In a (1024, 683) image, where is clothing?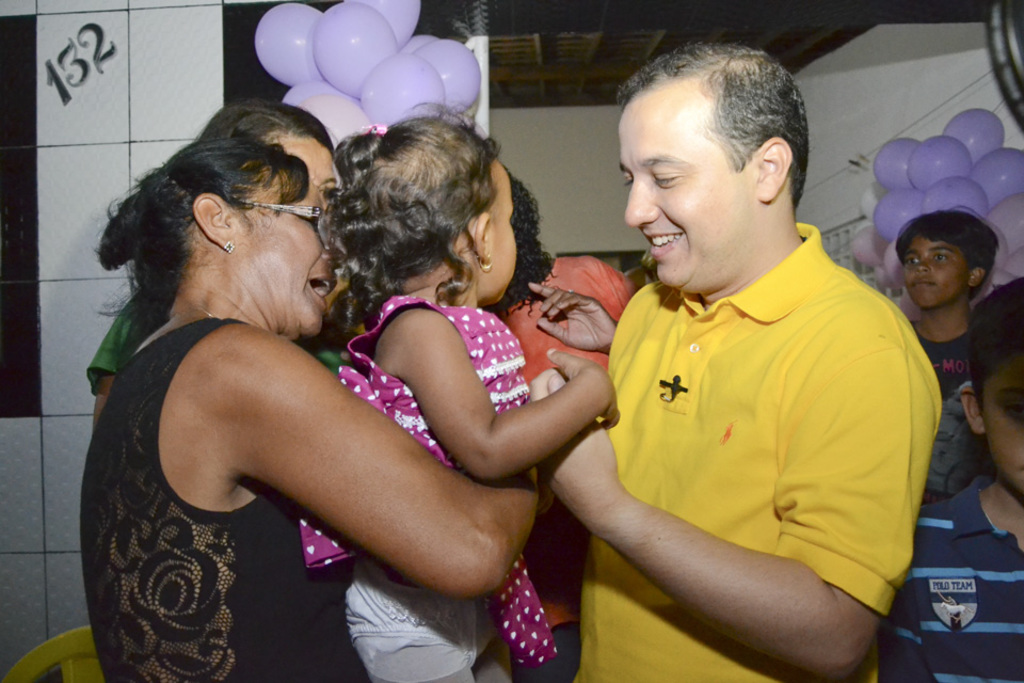
<box>474,245,645,682</box>.
